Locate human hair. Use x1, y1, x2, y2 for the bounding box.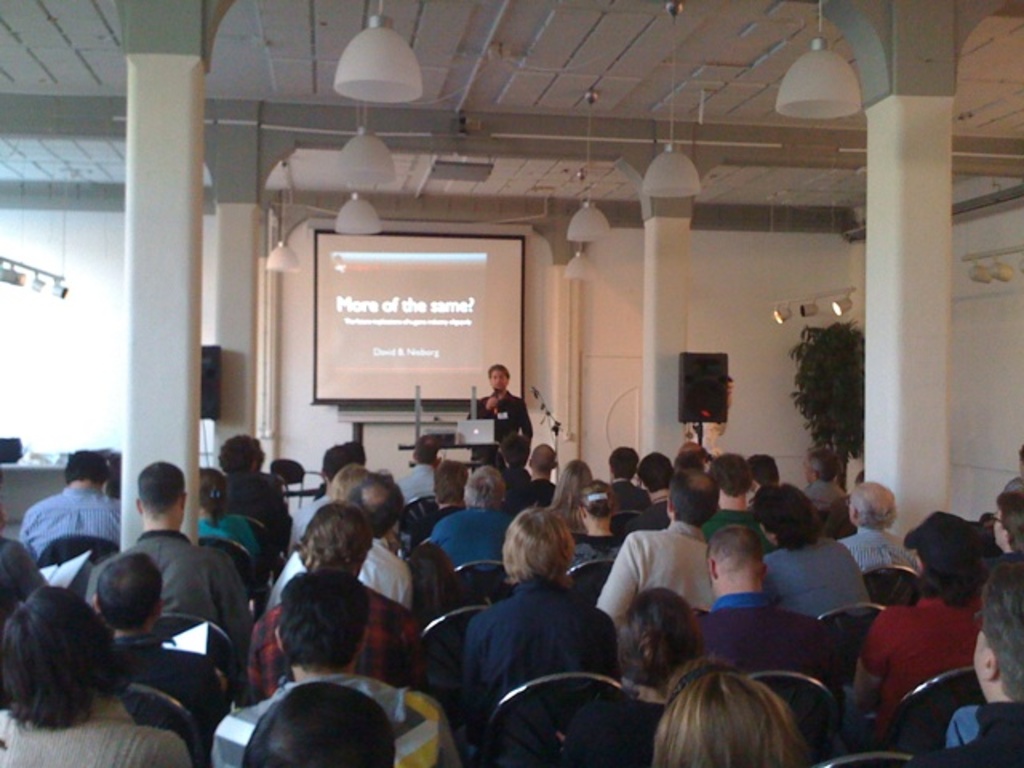
978, 560, 1022, 702.
